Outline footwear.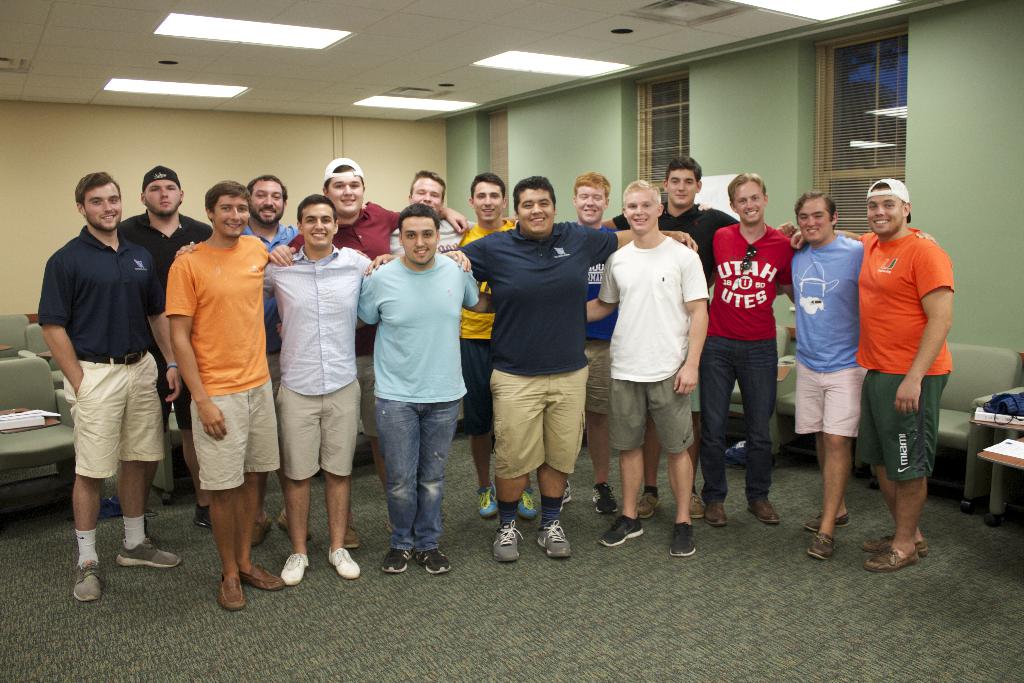
Outline: pyautogui.locateOnScreen(218, 577, 246, 610).
